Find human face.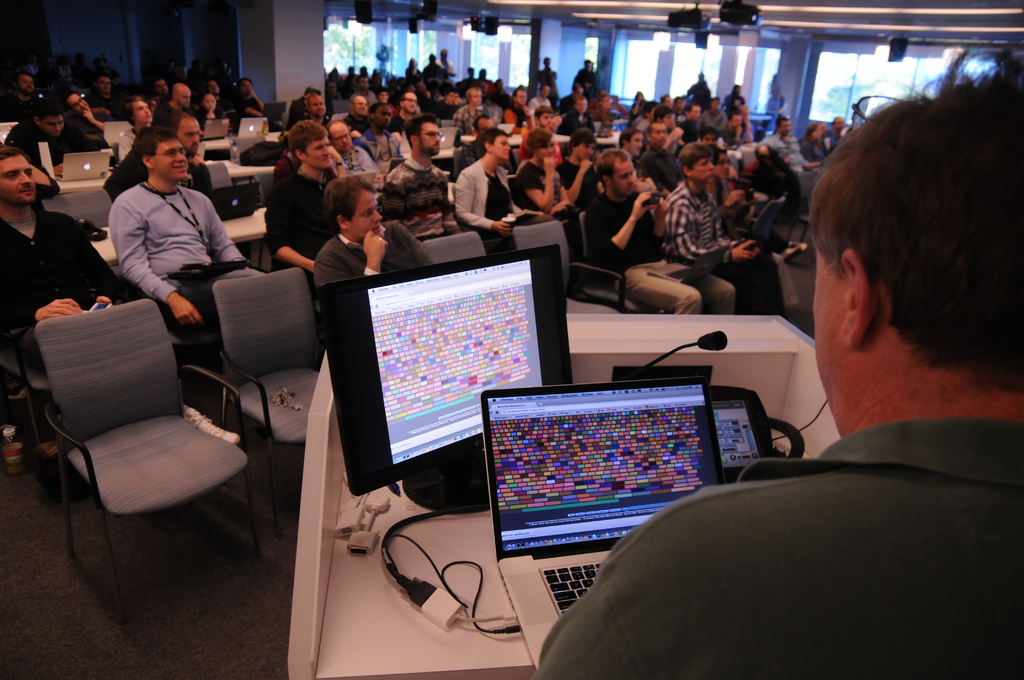
locate(699, 135, 715, 147).
